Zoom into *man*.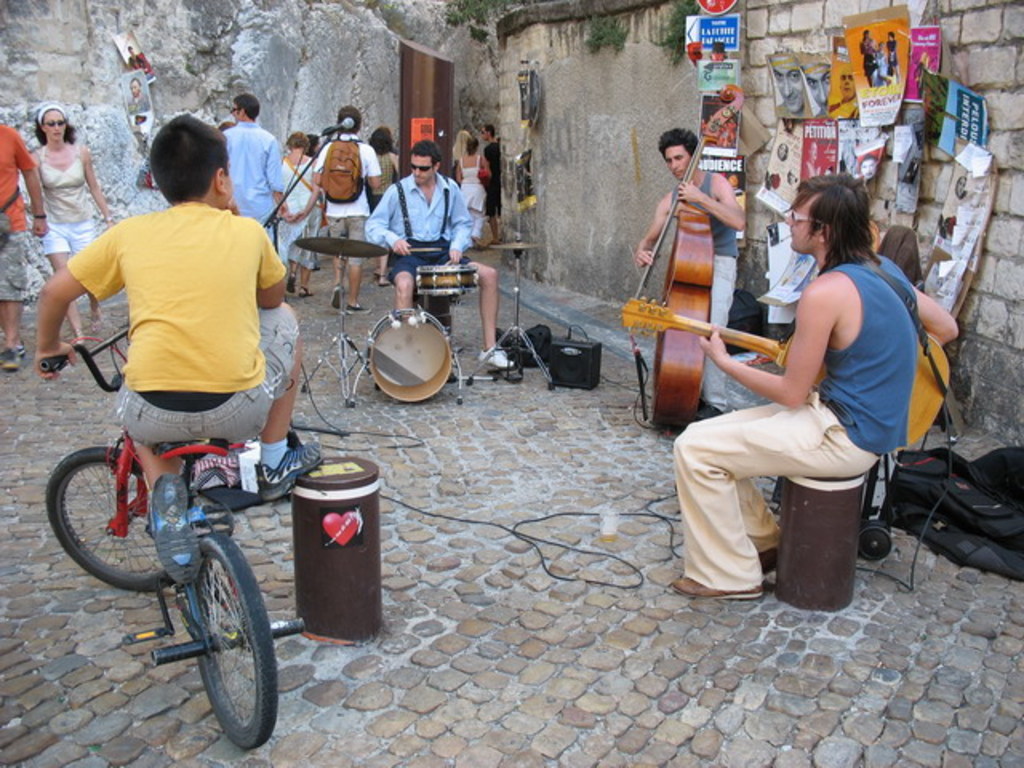
Zoom target: x1=128 y1=74 x2=152 y2=115.
